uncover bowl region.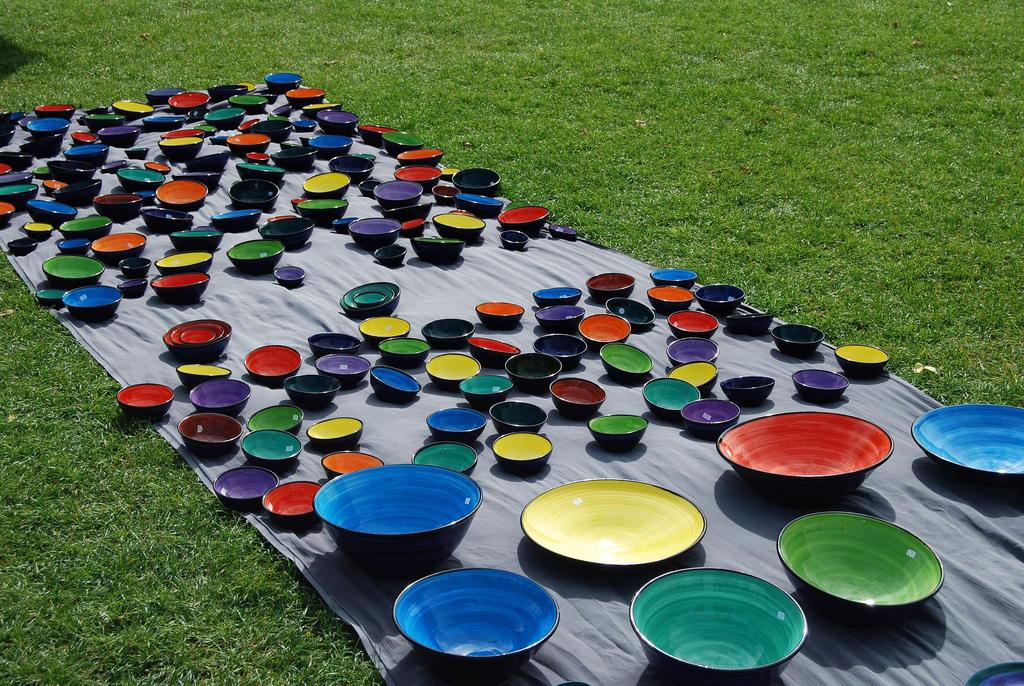
Uncovered: {"left": 790, "top": 371, "right": 849, "bottom": 405}.
